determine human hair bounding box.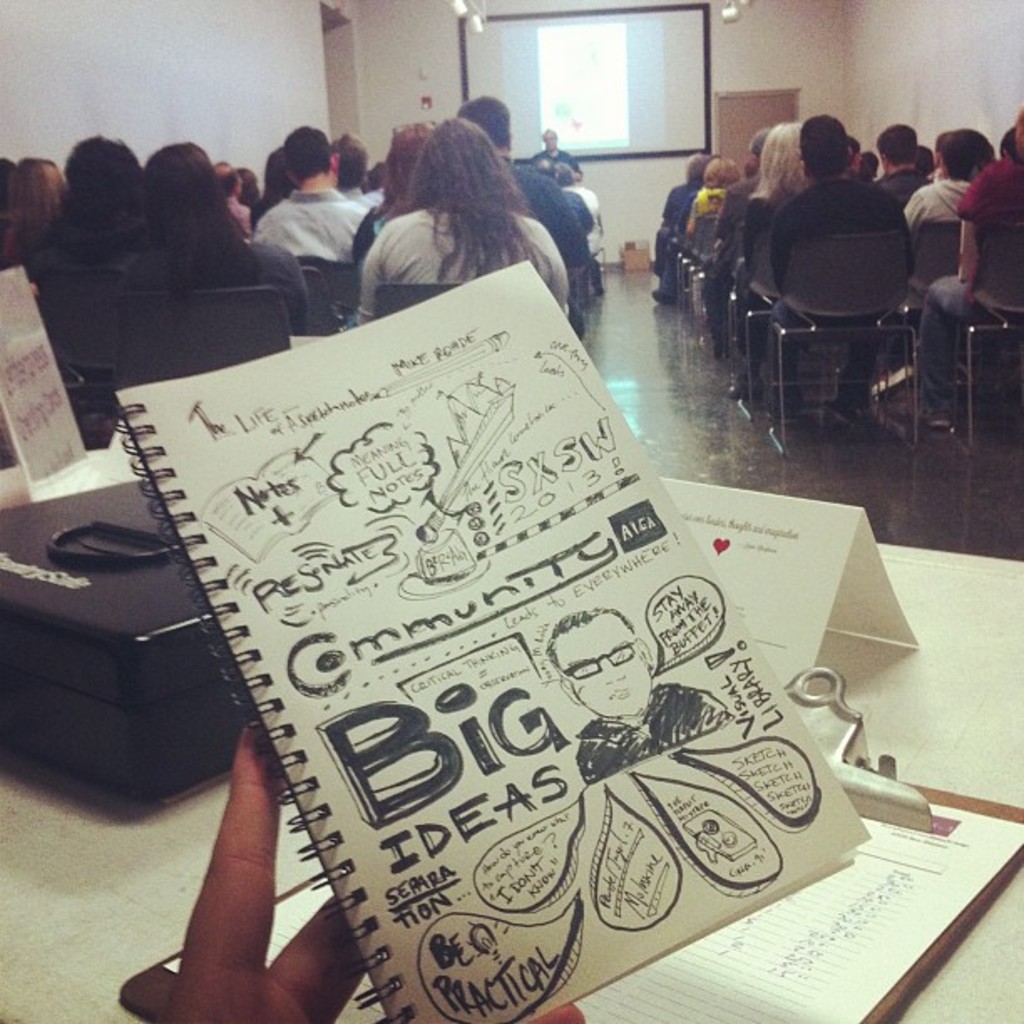
Determined: <bbox>455, 94, 509, 144</bbox>.
